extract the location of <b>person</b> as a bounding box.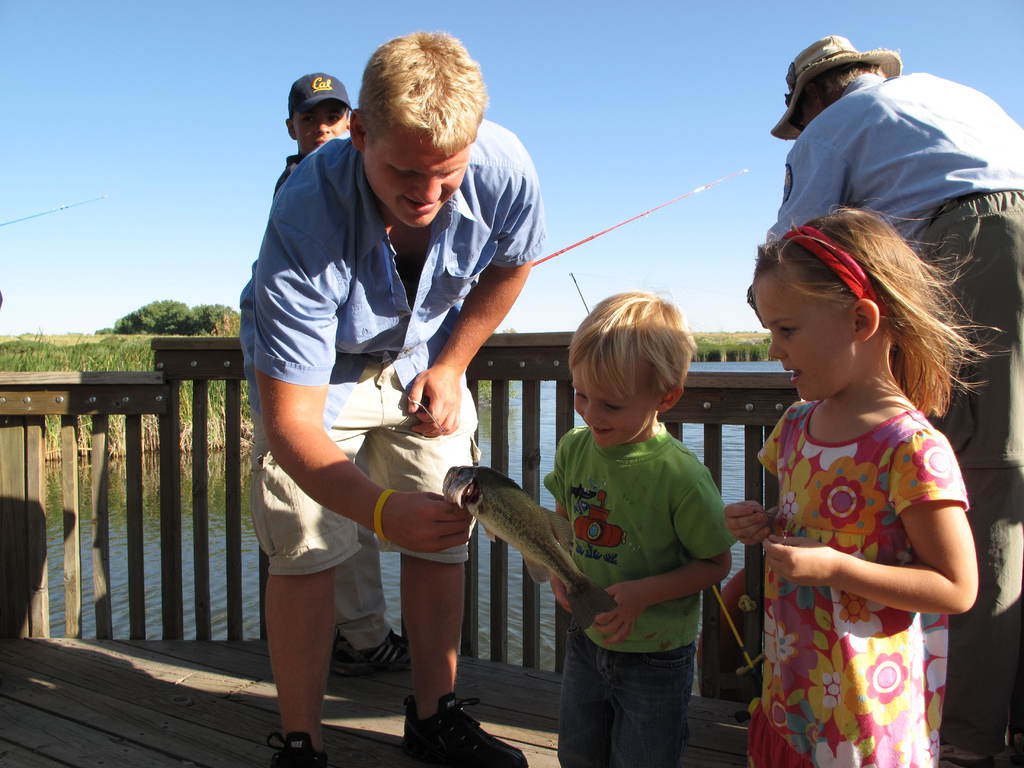
box=[722, 202, 1007, 767].
